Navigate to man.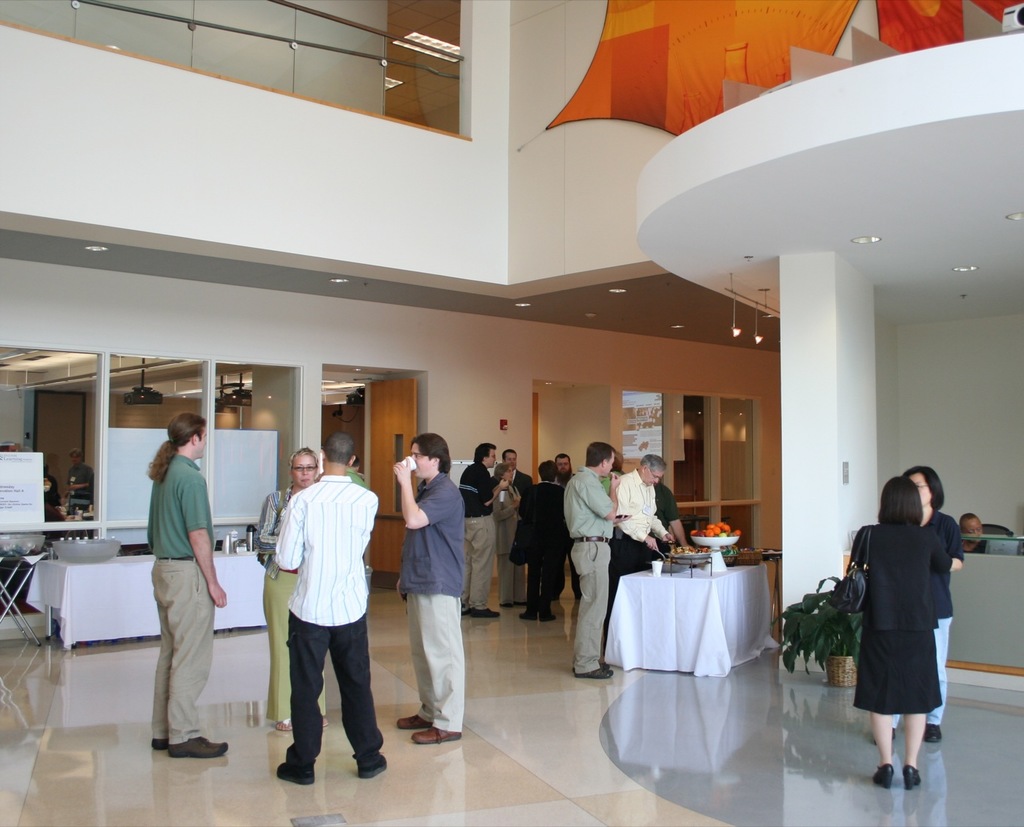
Navigation target: select_region(598, 453, 676, 640).
